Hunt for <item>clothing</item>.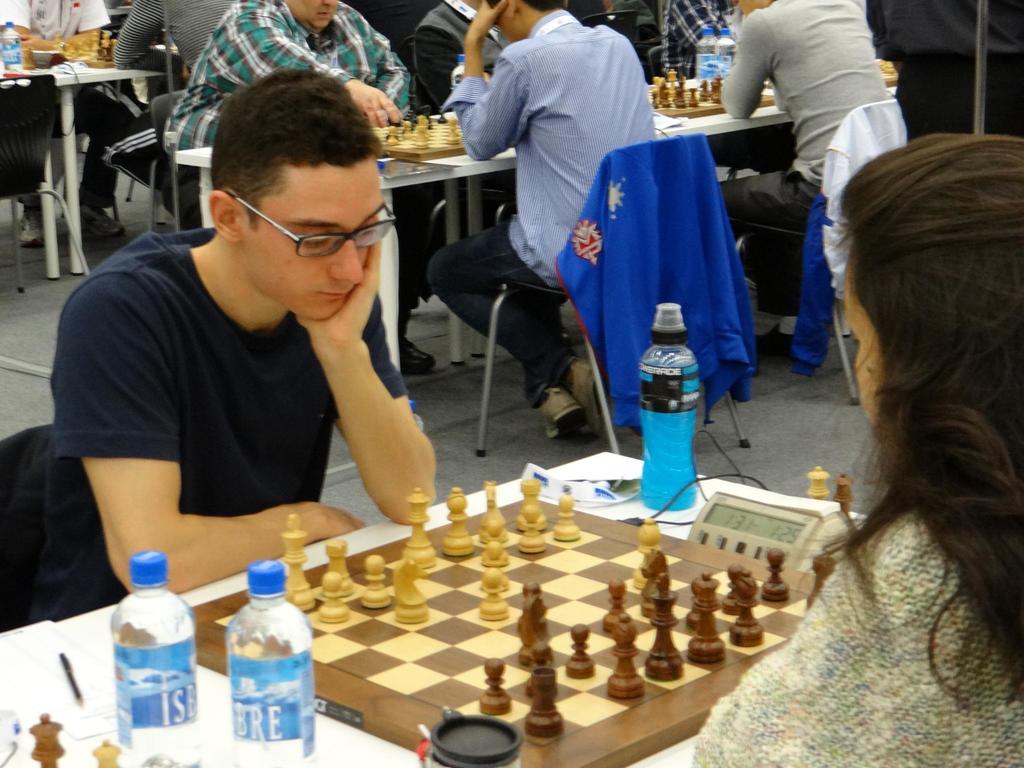
Hunted down at pyautogui.locateOnScreen(550, 132, 751, 426).
